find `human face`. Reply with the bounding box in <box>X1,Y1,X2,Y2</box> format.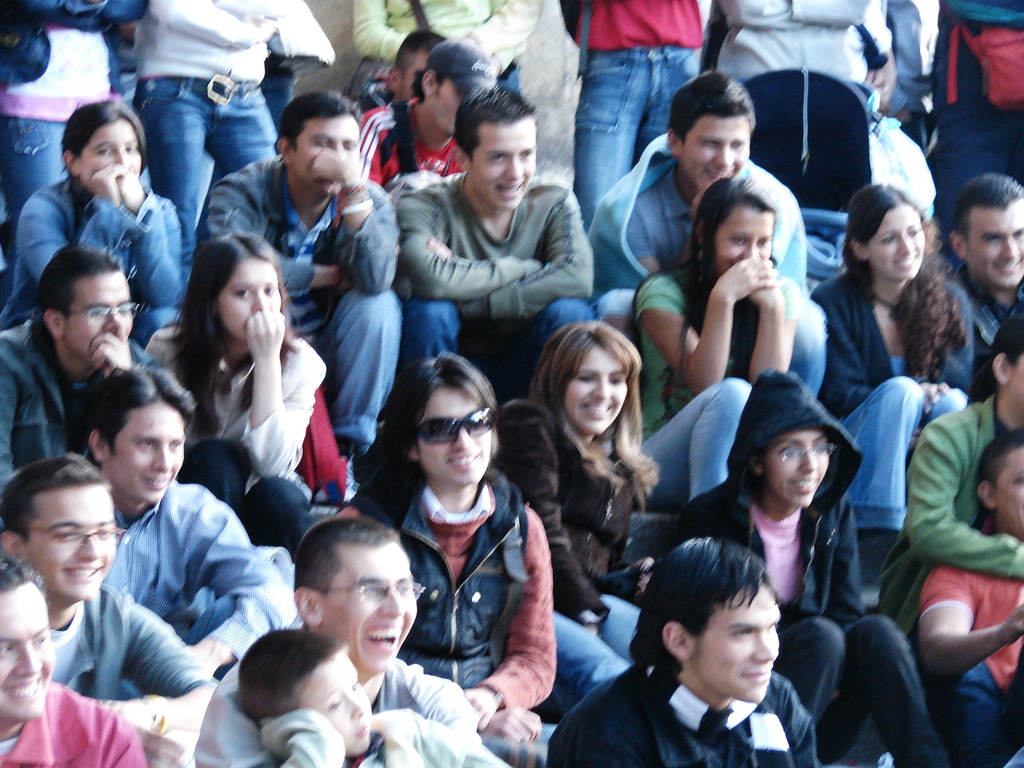
<box>216,257,284,343</box>.
